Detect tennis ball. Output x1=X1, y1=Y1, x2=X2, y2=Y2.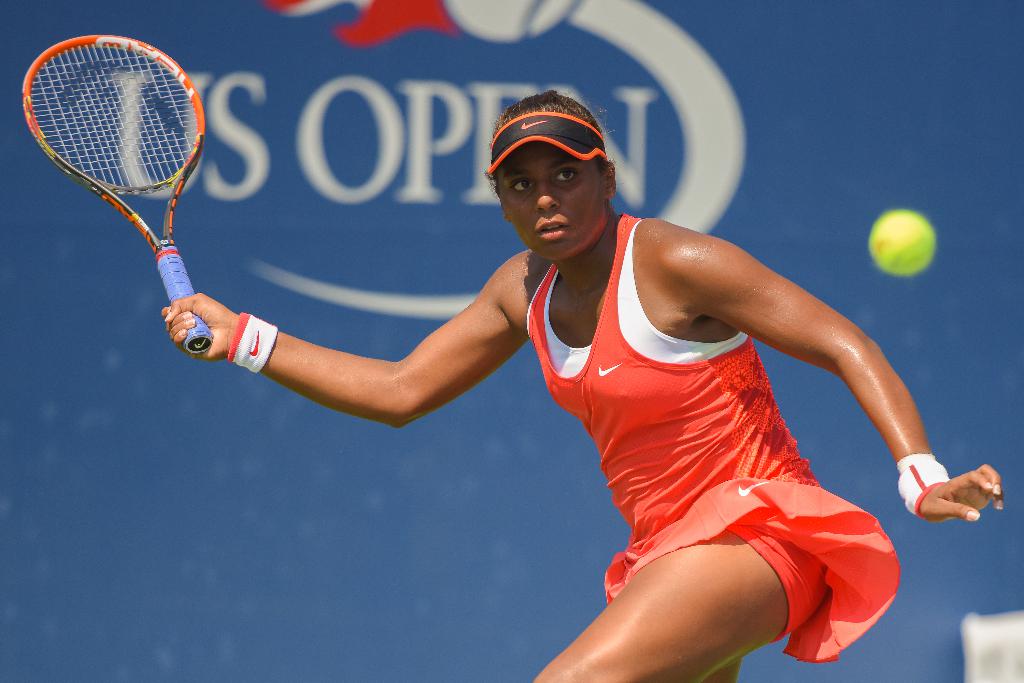
x1=870, y1=209, x2=938, y2=282.
